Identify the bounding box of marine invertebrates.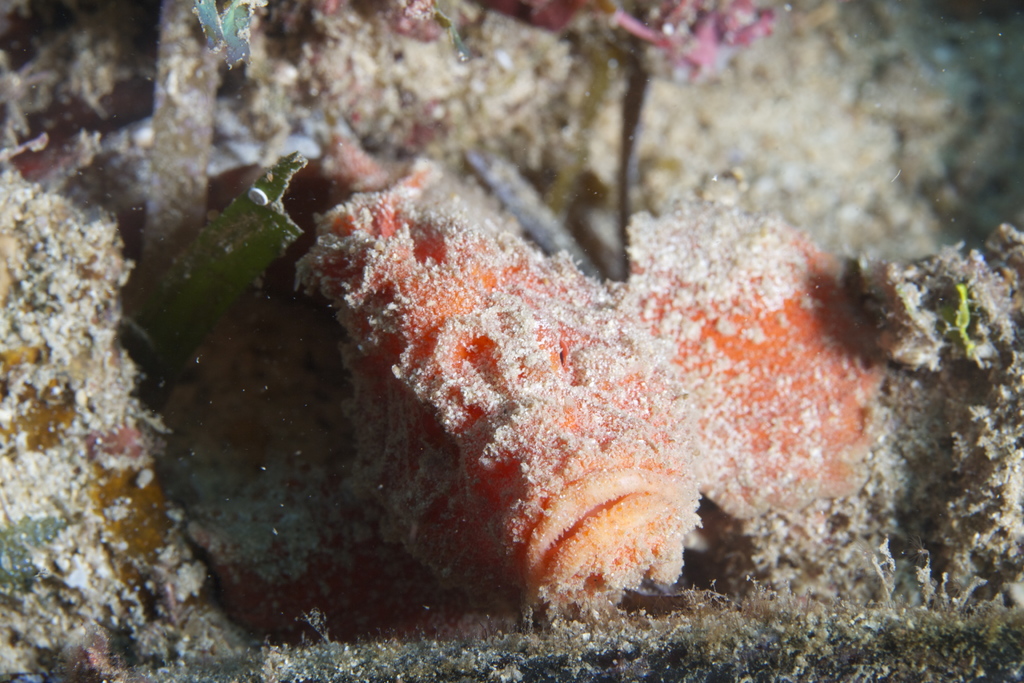
region(508, 0, 784, 86).
